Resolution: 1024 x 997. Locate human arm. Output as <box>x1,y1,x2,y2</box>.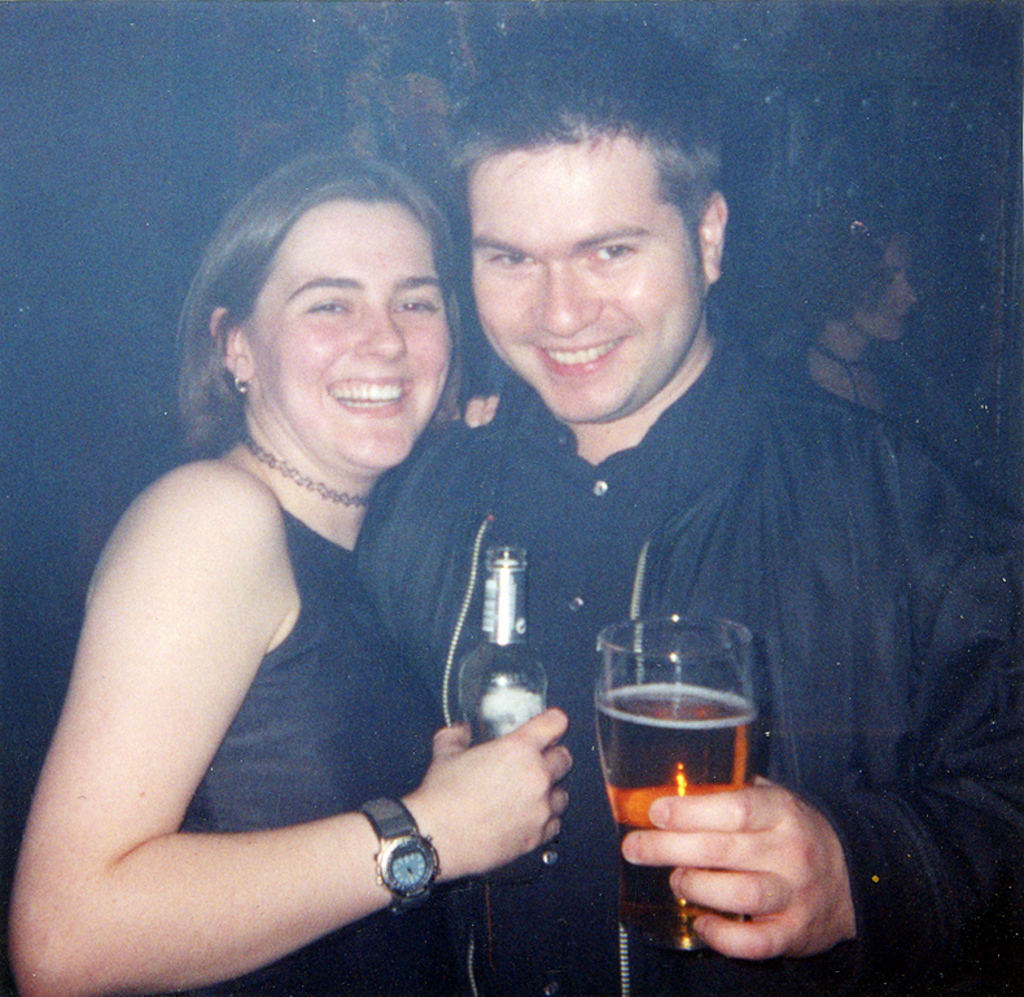
<box>618,484,1023,956</box>.
